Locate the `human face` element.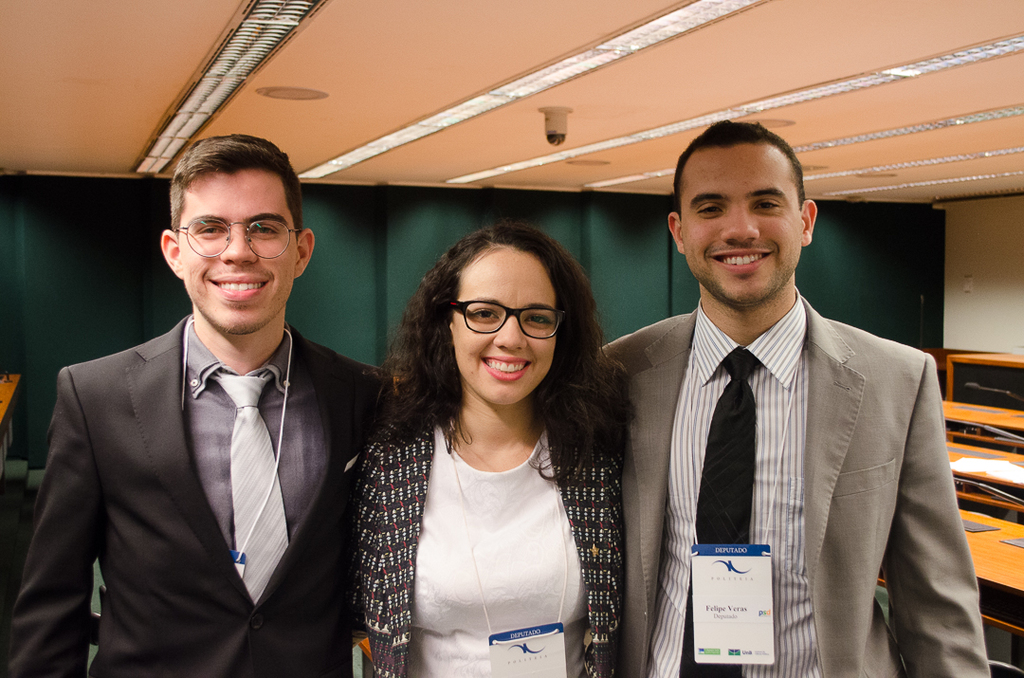
Element bbox: 178:158:299:328.
